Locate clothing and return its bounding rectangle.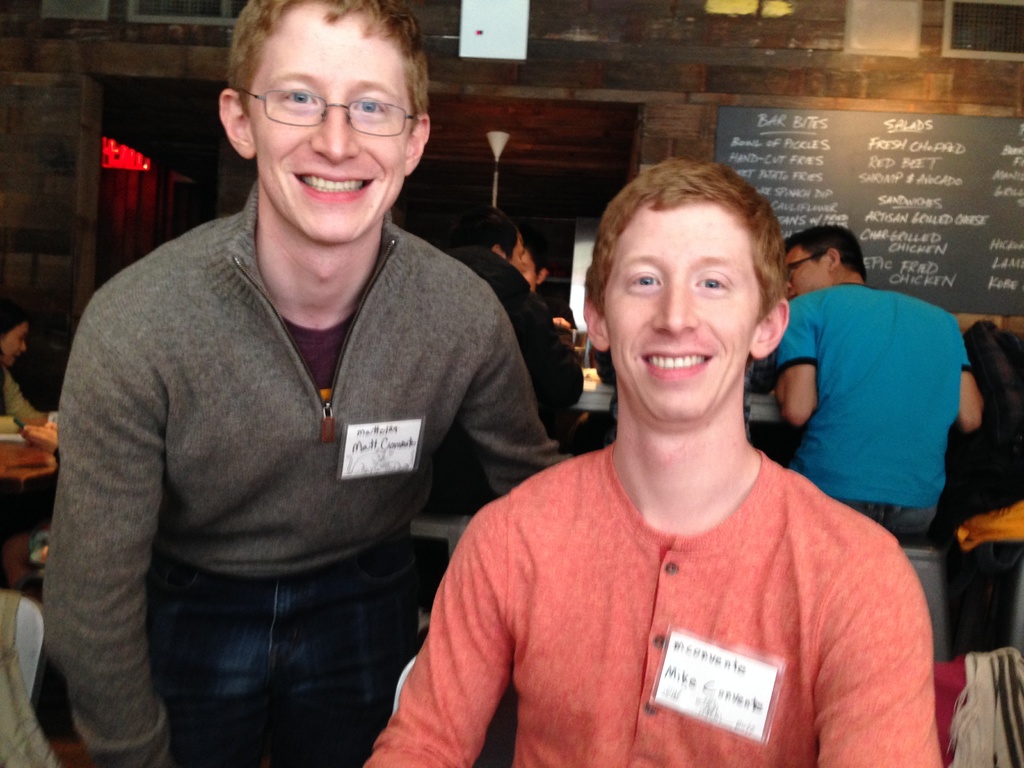
<region>364, 437, 948, 767</region>.
